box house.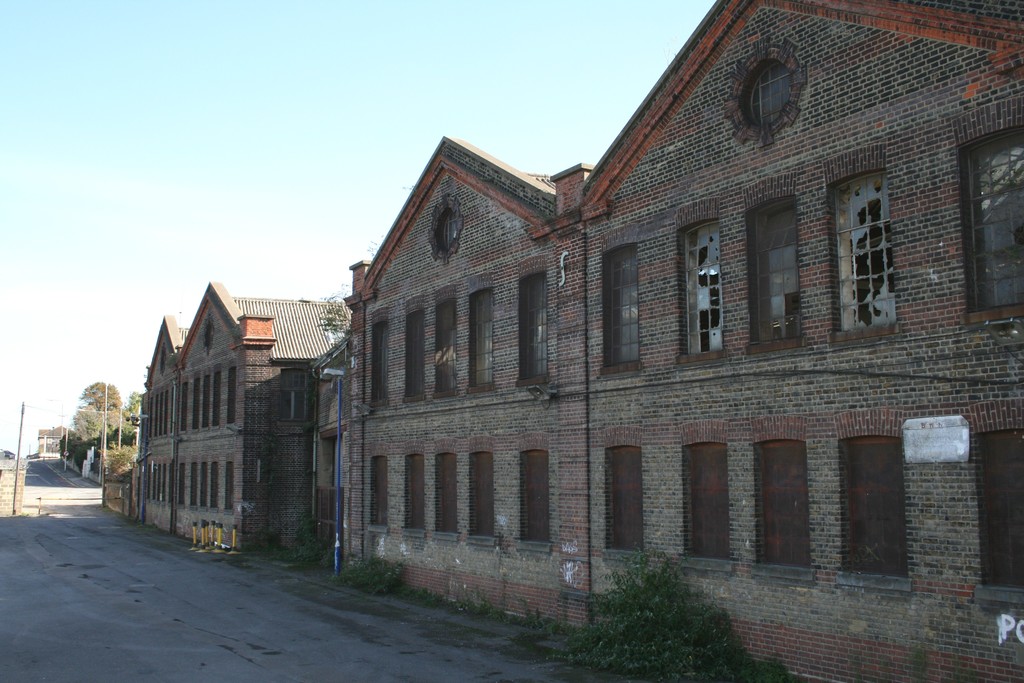
bbox=[36, 423, 78, 459].
